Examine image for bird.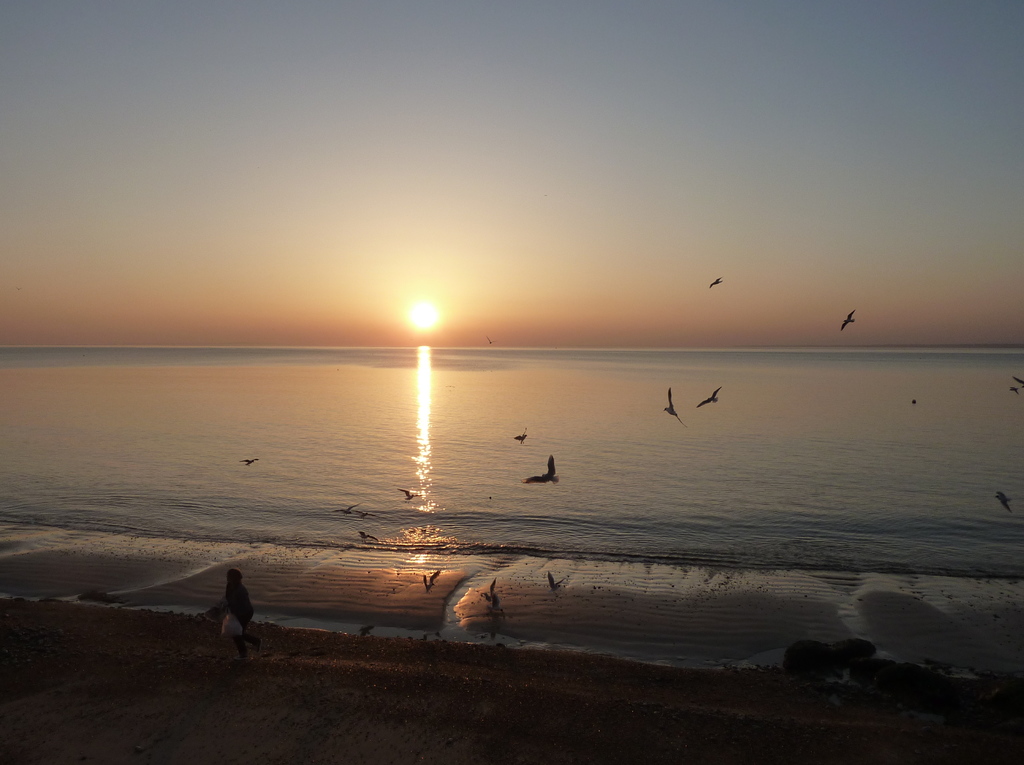
Examination result: 360/622/380/648.
